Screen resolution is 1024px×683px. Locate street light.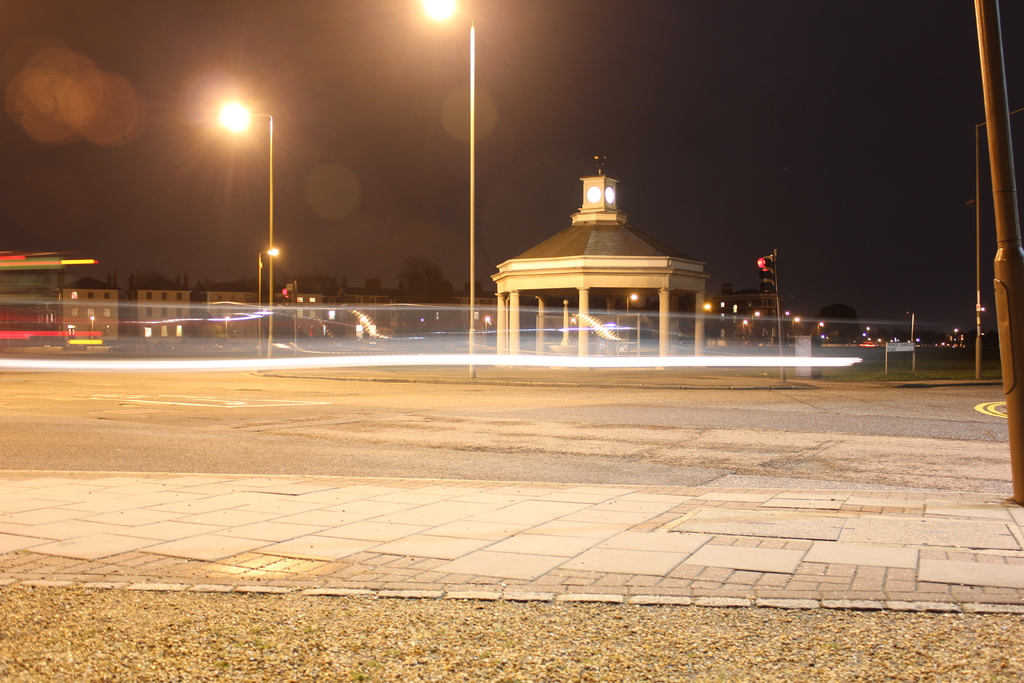
(x1=789, y1=315, x2=802, y2=339).
